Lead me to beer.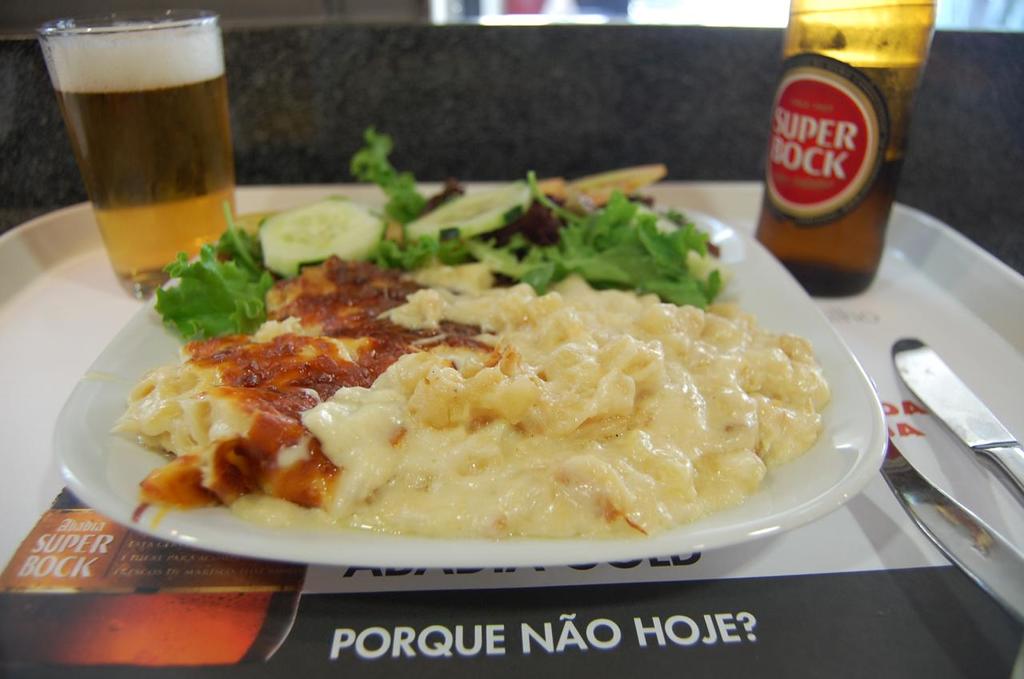
Lead to 49:26:238:296.
